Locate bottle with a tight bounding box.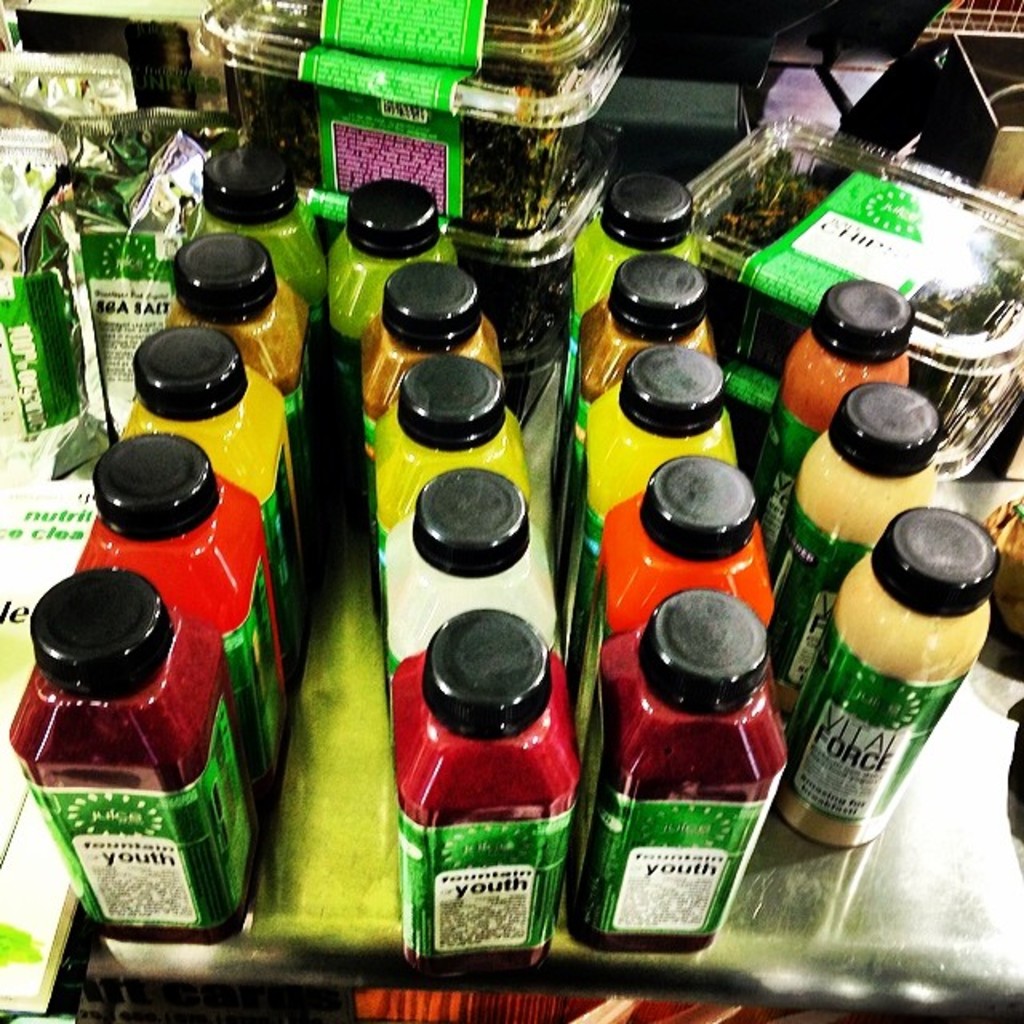
(123,317,301,616).
